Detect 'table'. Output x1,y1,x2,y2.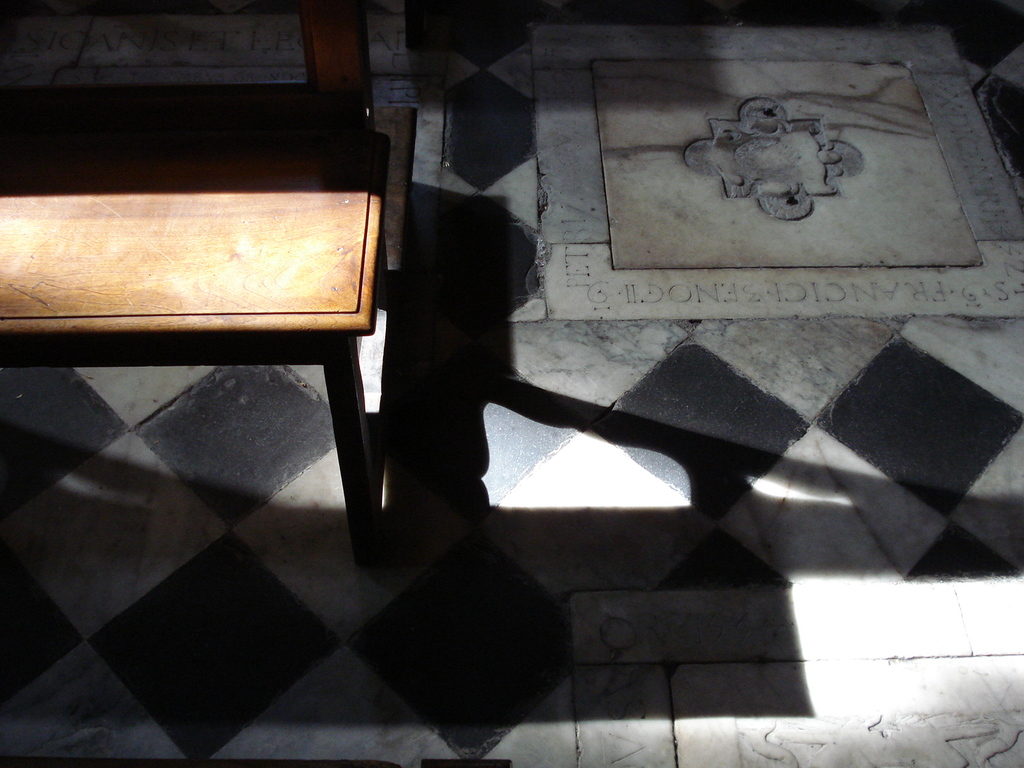
35,211,461,591.
